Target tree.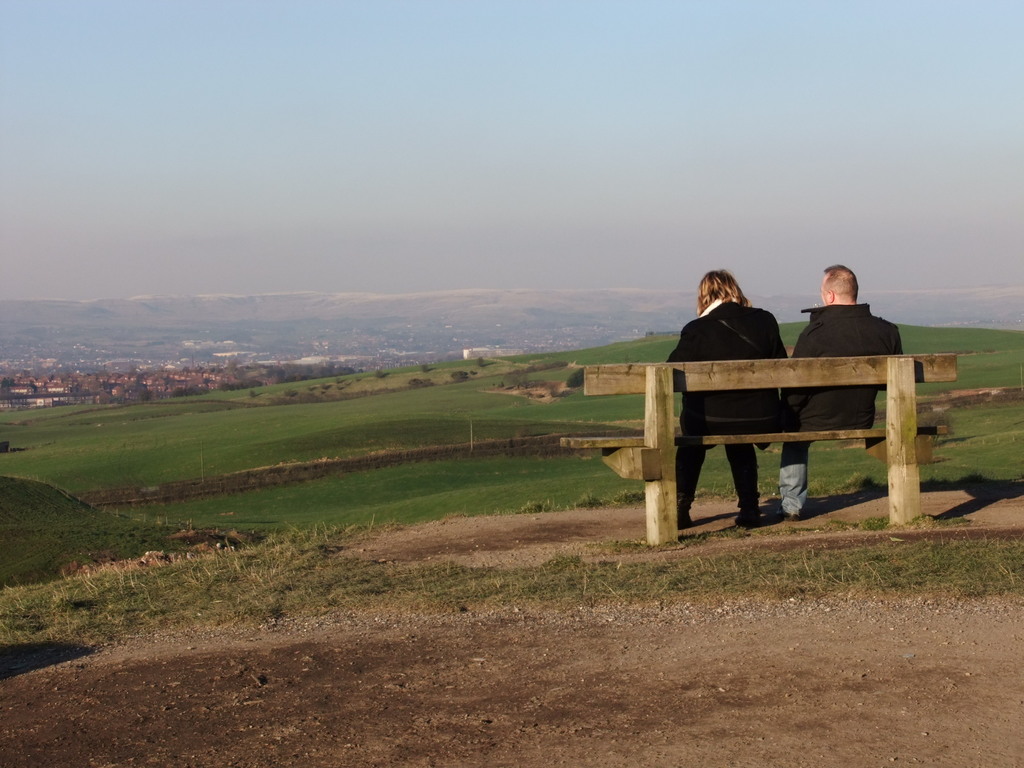
Target region: bbox=(478, 359, 482, 365).
